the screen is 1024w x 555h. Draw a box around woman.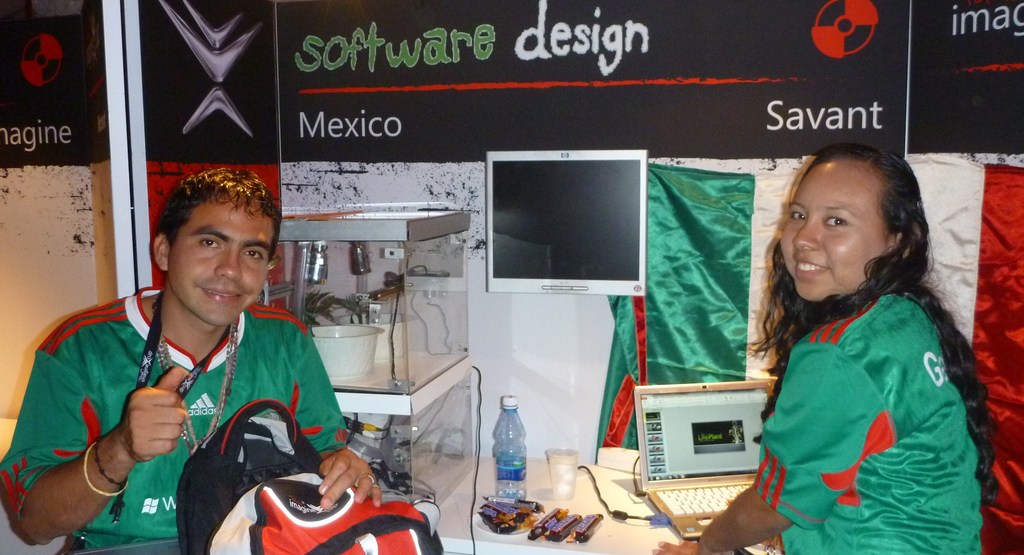
(659, 138, 1000, 554).
